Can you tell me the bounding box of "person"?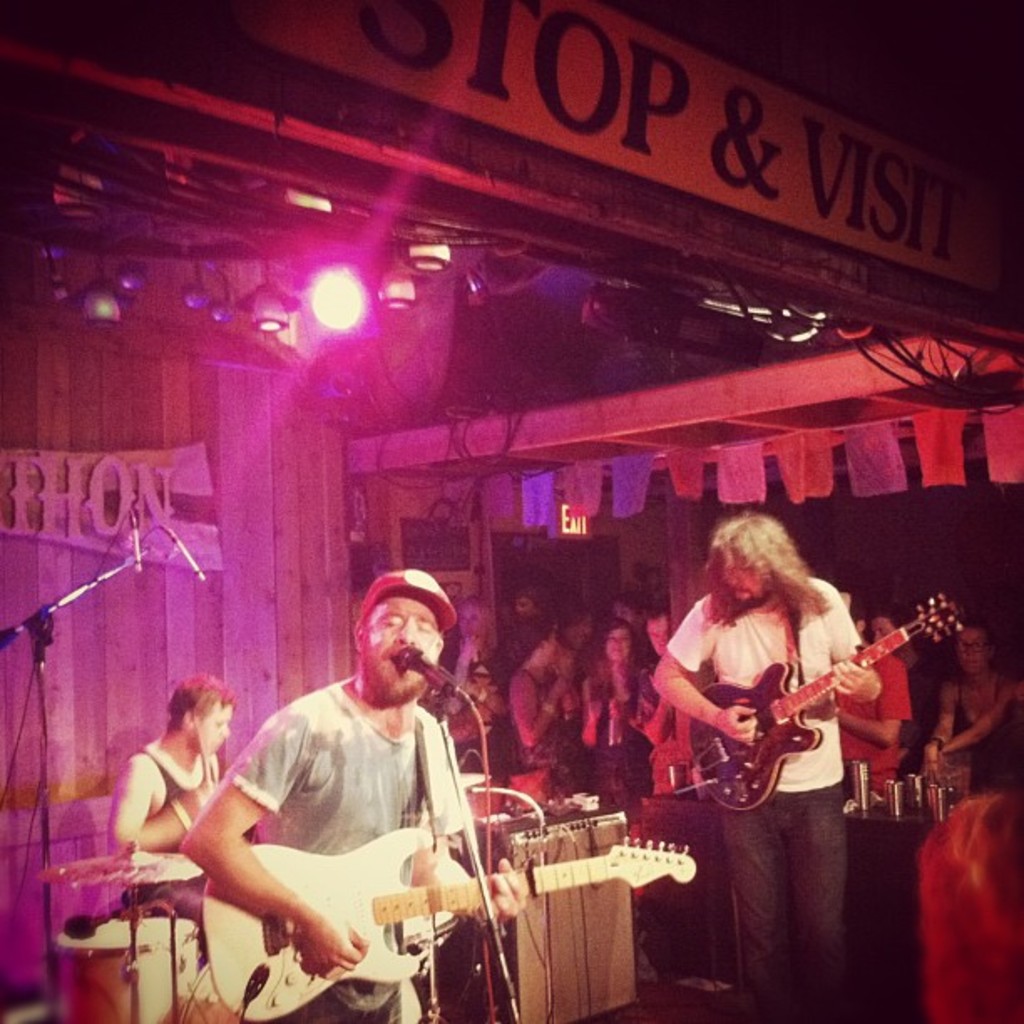
region(105, 671, 238, 870).
